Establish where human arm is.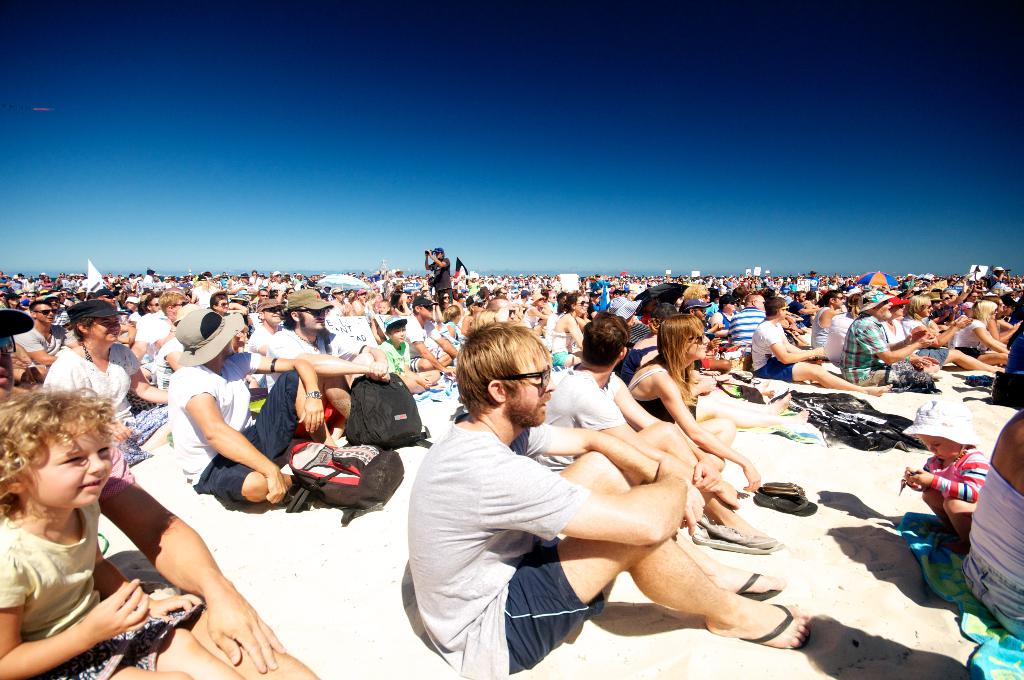
Established at x1=118 y1=319 x2=140 y2=348.
